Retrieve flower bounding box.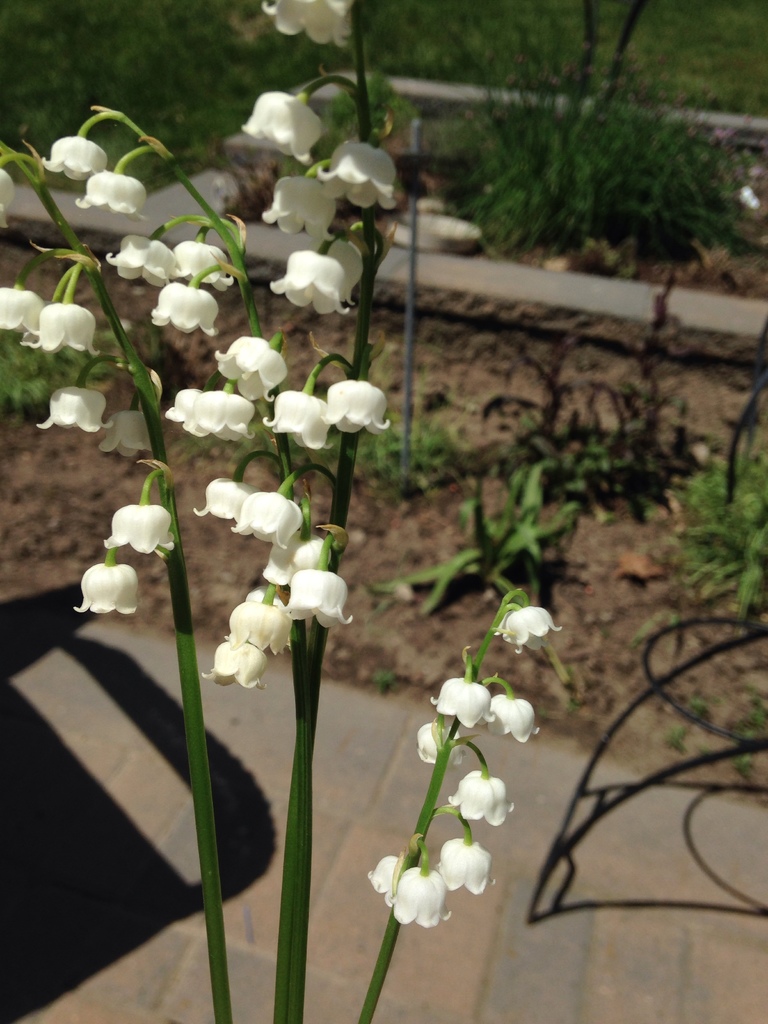
Bounding box: locate(256, 172, 338, 240).
